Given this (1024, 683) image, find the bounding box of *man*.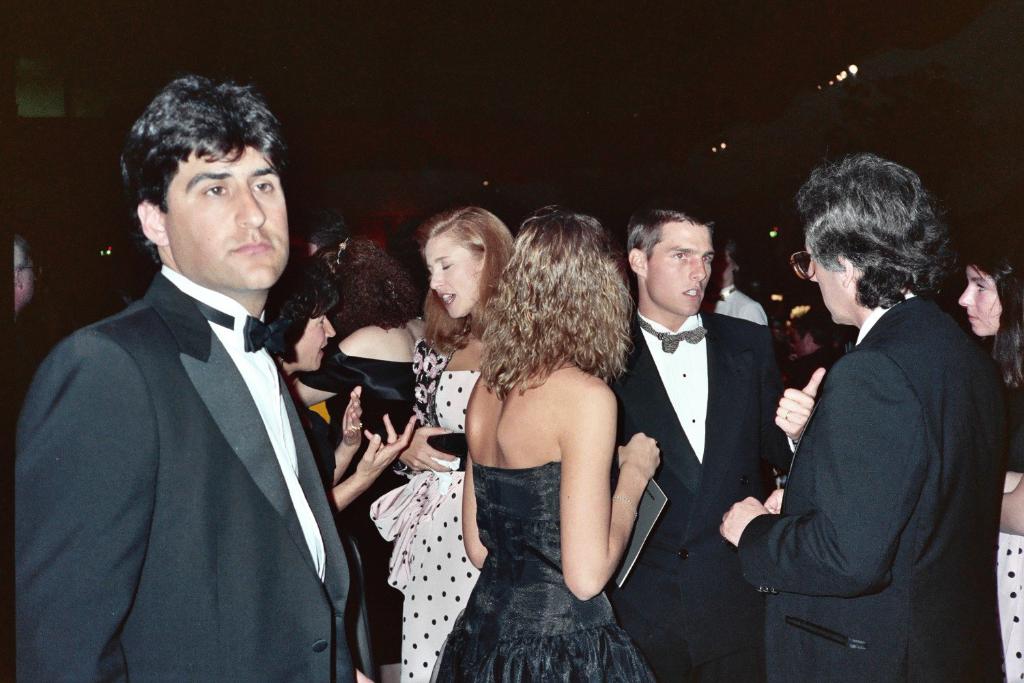
box(703, 237, 769, 328).
